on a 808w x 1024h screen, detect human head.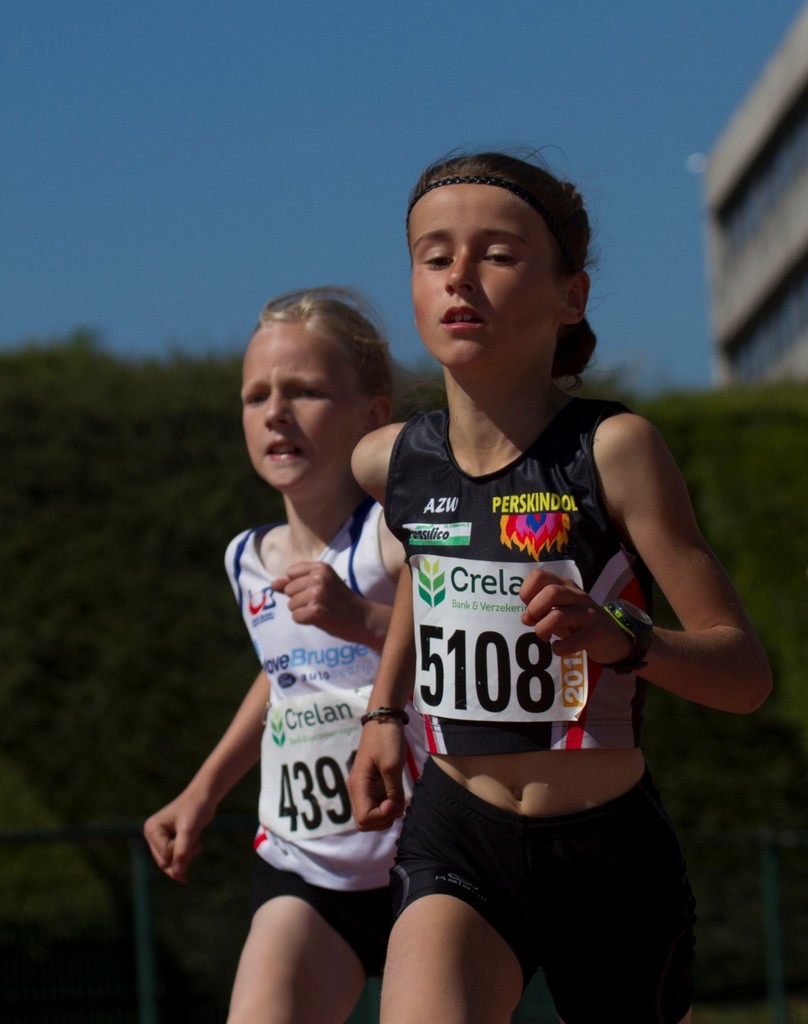
[236,281,395,500].
